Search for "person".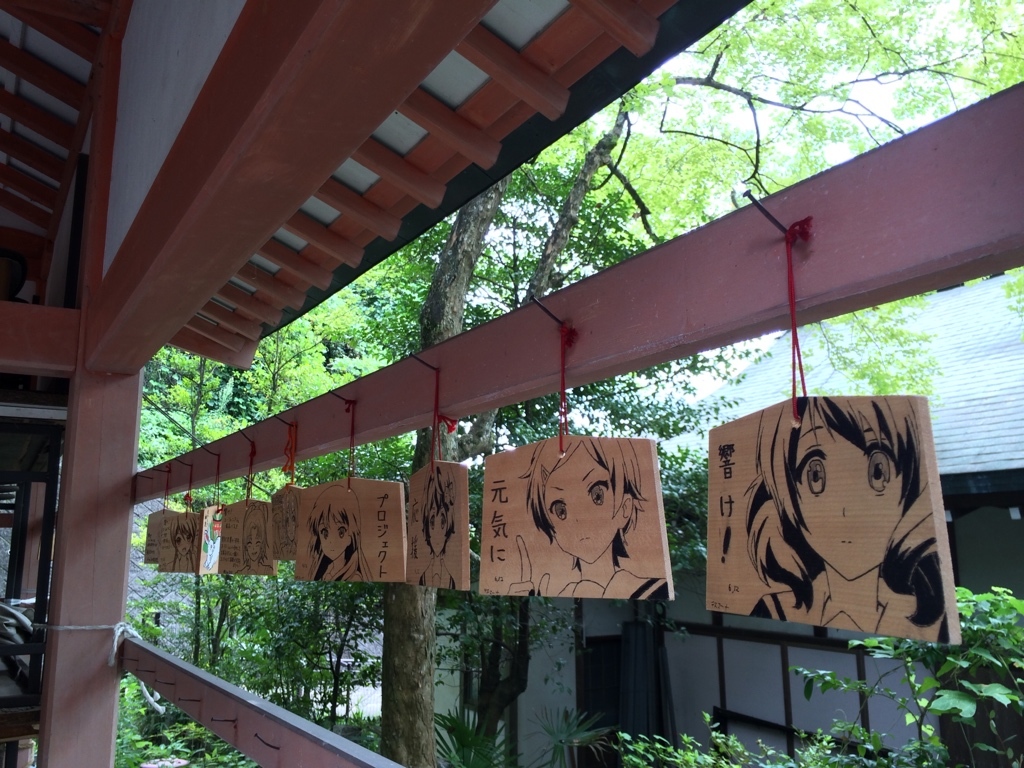
Found at bbox(743, 395, 952, 641).
